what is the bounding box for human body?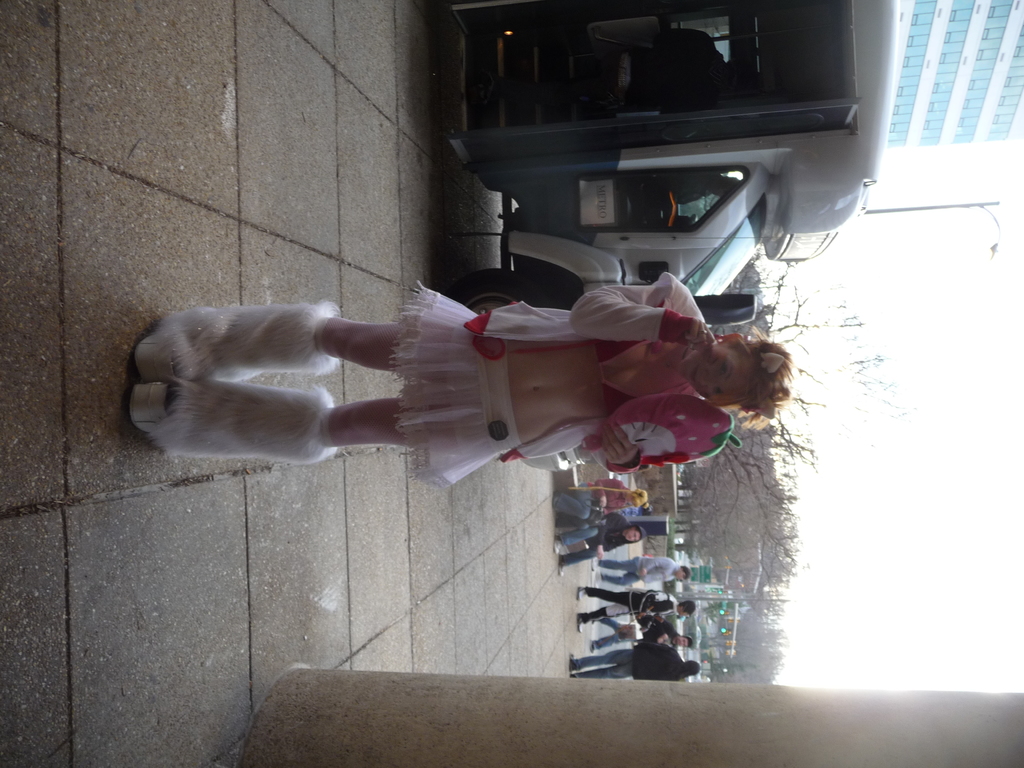
561:636:691:692.
